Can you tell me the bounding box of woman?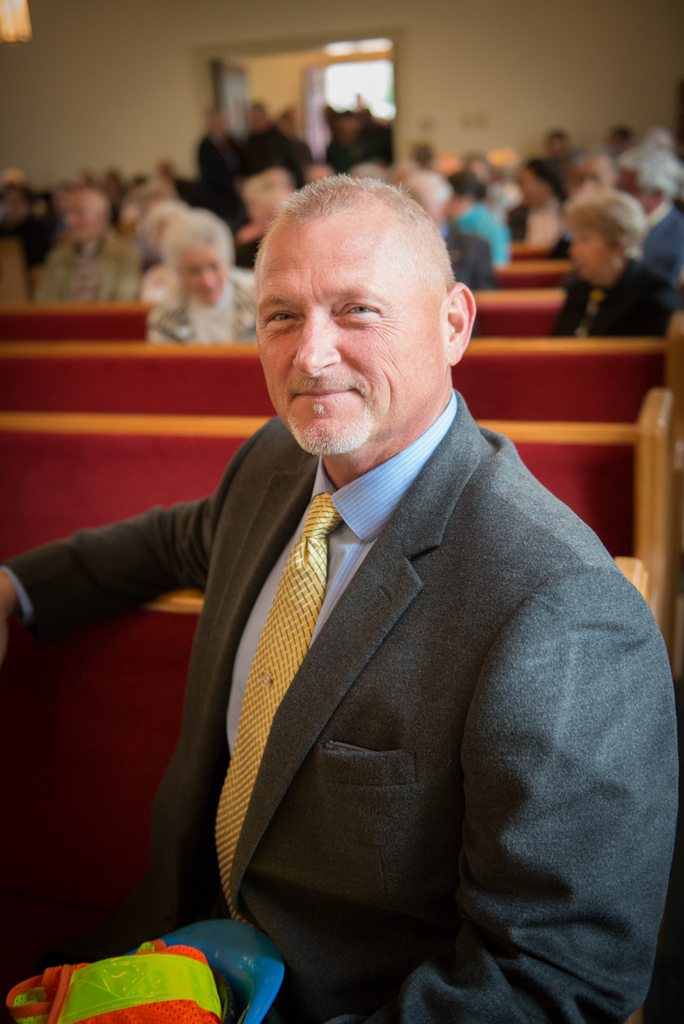
143/208/253/352.
